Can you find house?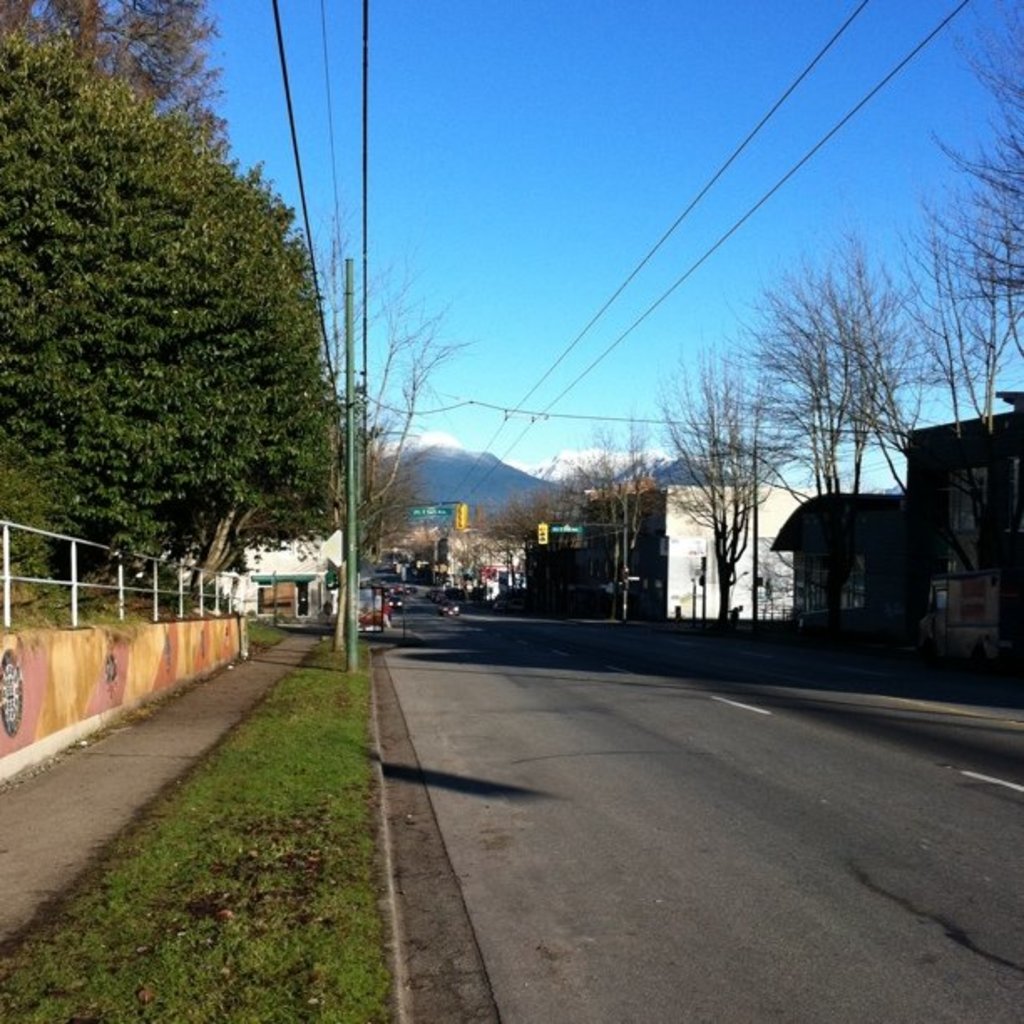
Yes, bounding box: {"left": 790, "top": 383, "right": 1022, "bottom": 649}.
